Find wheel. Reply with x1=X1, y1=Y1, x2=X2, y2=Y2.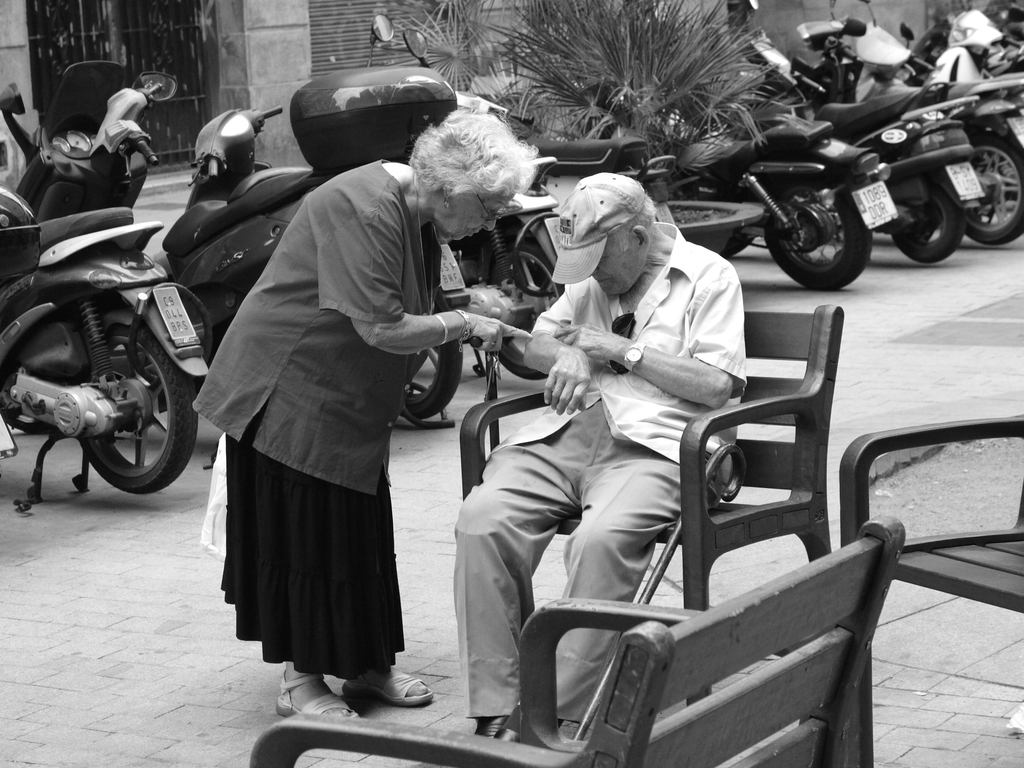
x1=966, y1=134, x2=1023, y2=255.
